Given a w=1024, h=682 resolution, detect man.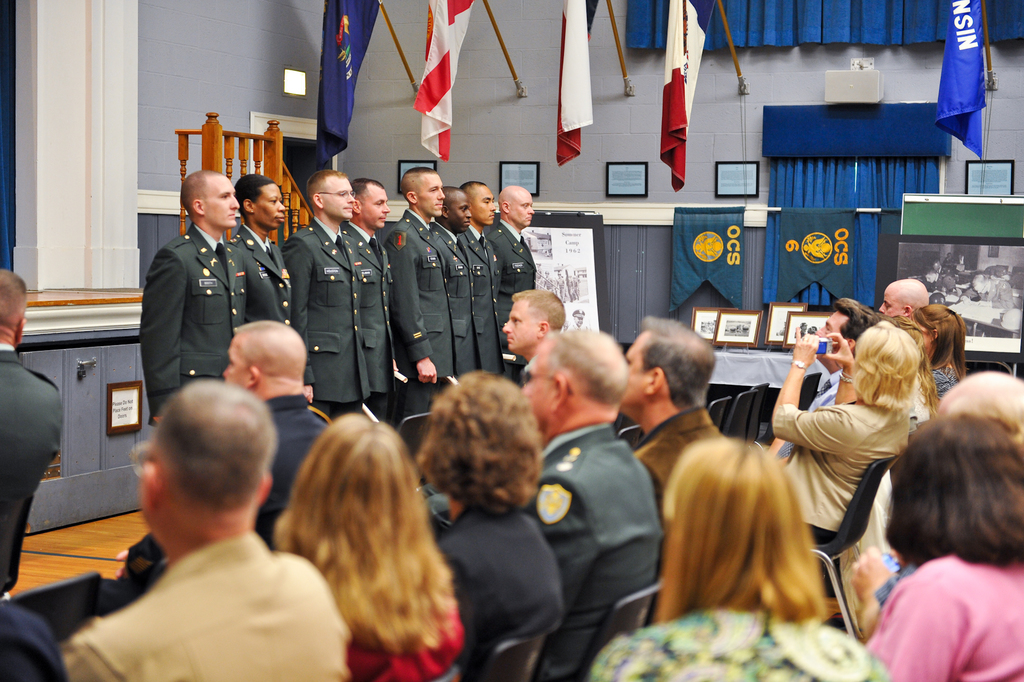
(x1=425, y1=190, x2=480, y2=376).
